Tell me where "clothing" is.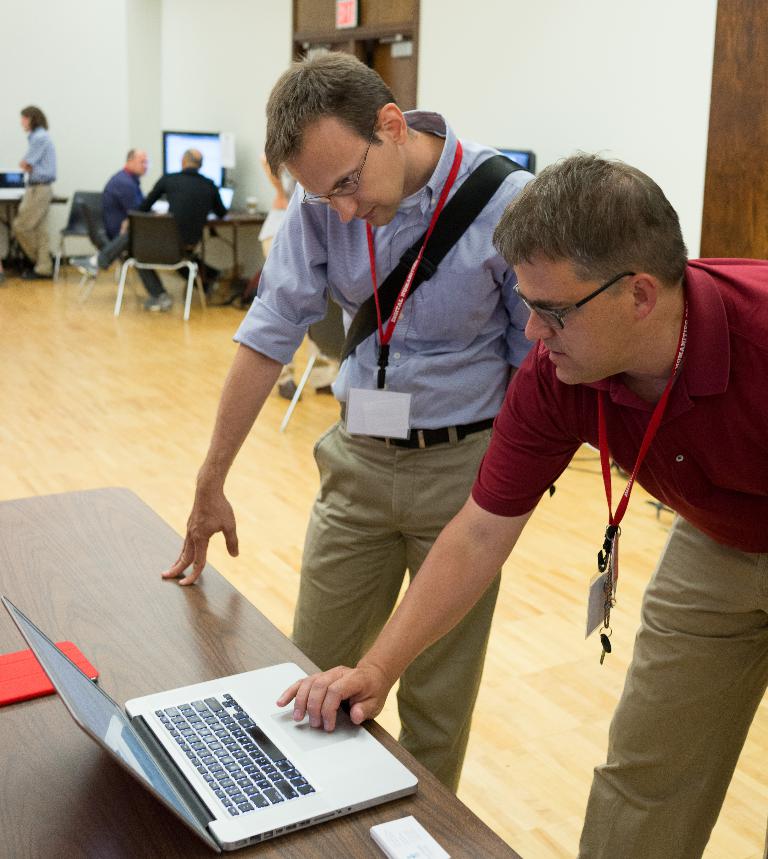
"clothing" is at BBox(468, 262, 767, 858).
